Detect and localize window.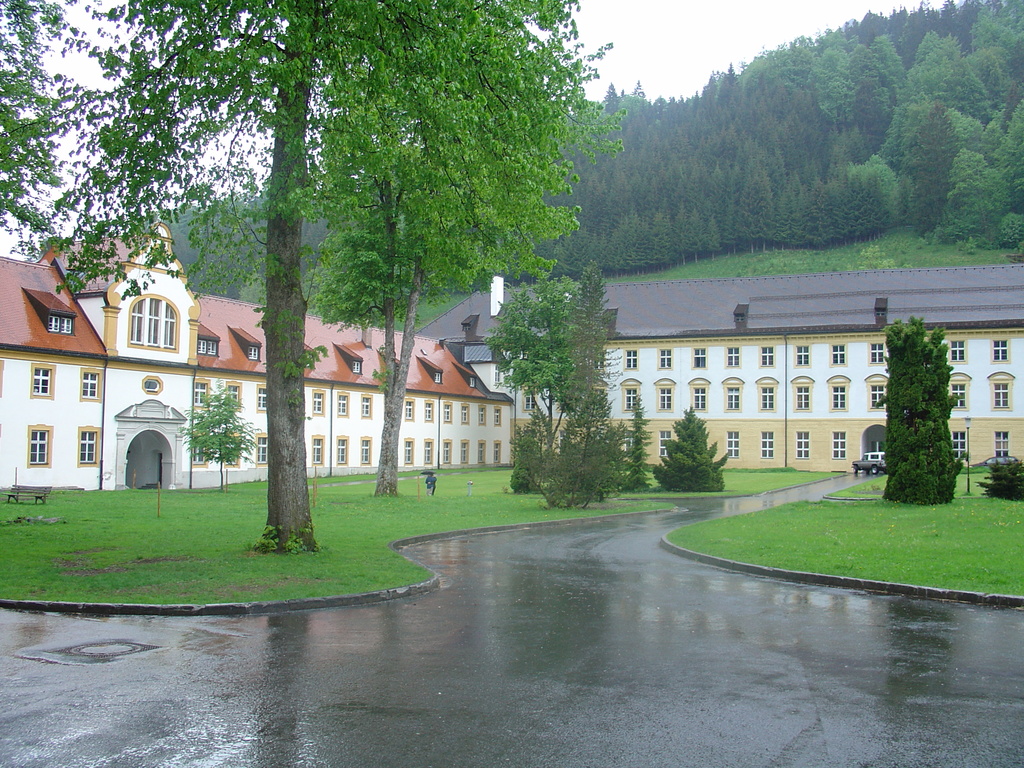
Localized at <bbox>337, 386, 351, 415</bbox>.
